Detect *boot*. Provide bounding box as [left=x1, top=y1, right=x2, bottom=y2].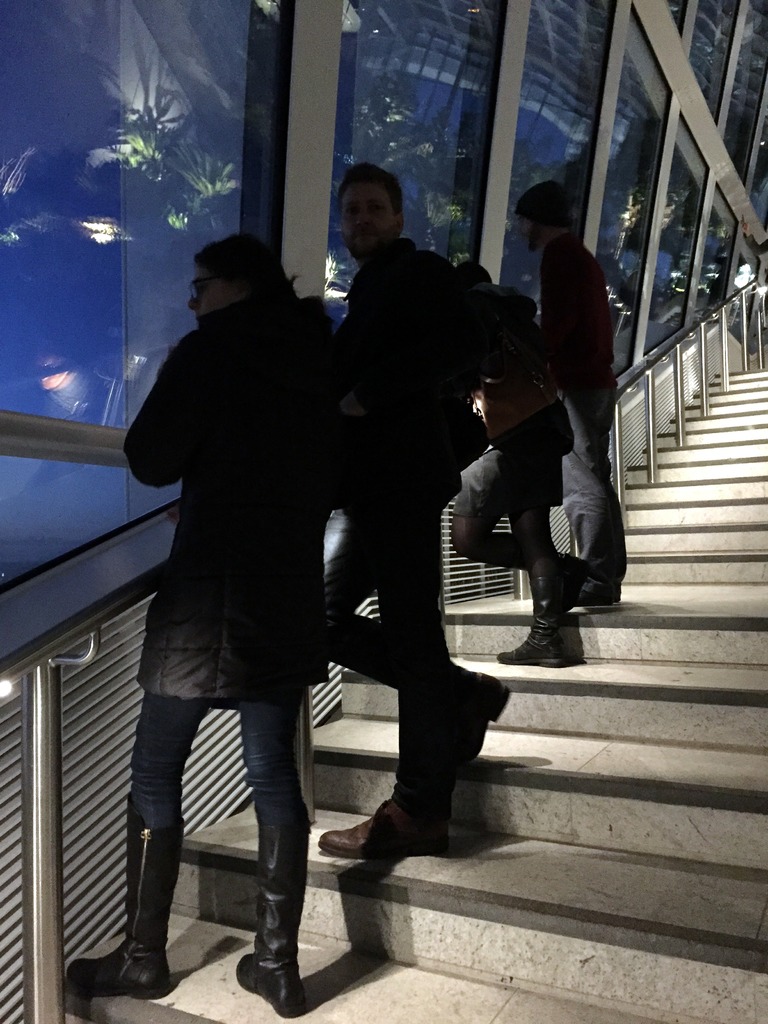
[left=65, top=791, right=175, bottom=1005].
